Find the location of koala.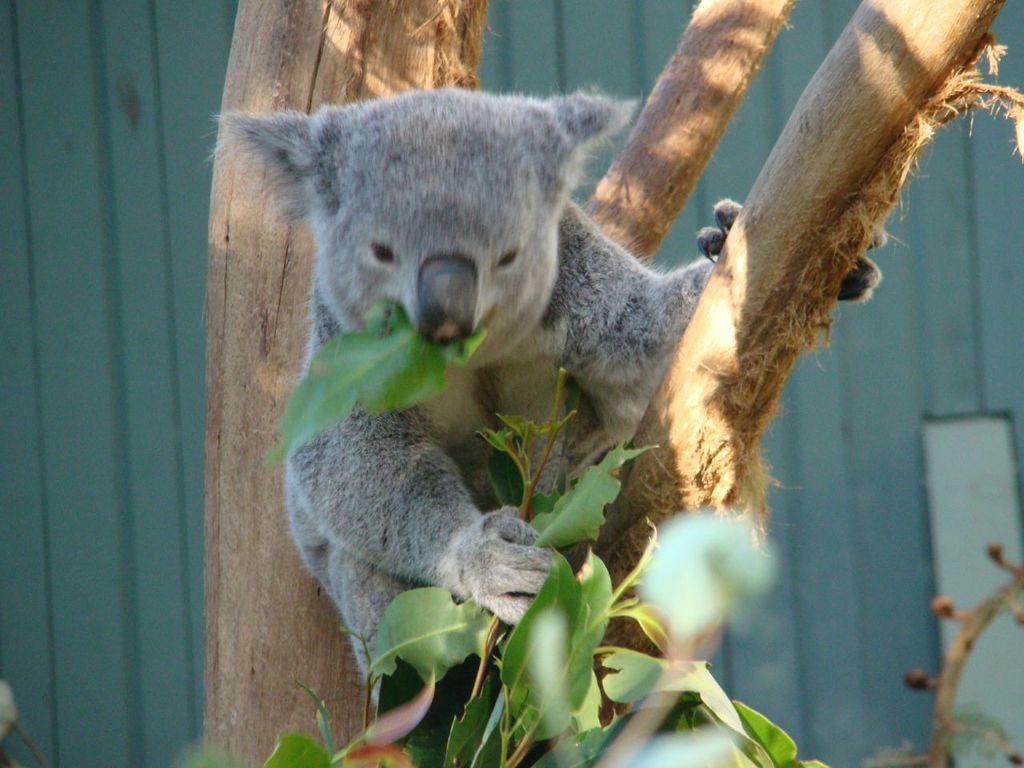
Location: <bbox>212, 85, 888, 691</bbox>.
